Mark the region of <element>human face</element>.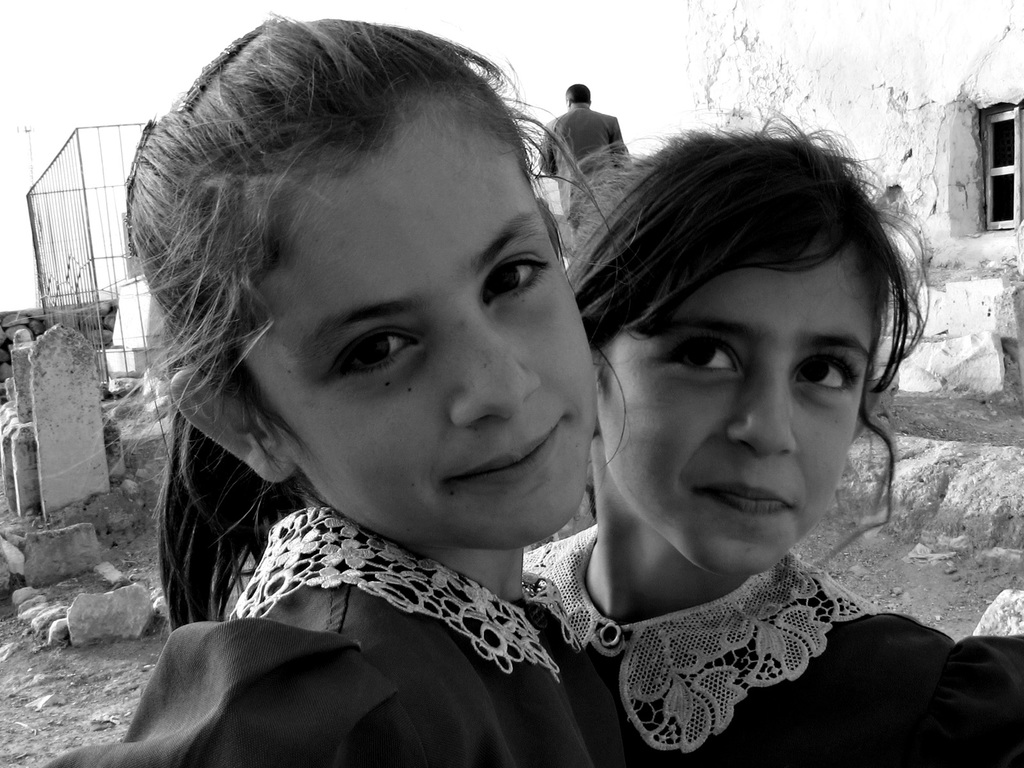
Region: x1=250 y1=120 x2=600 y2=527.
